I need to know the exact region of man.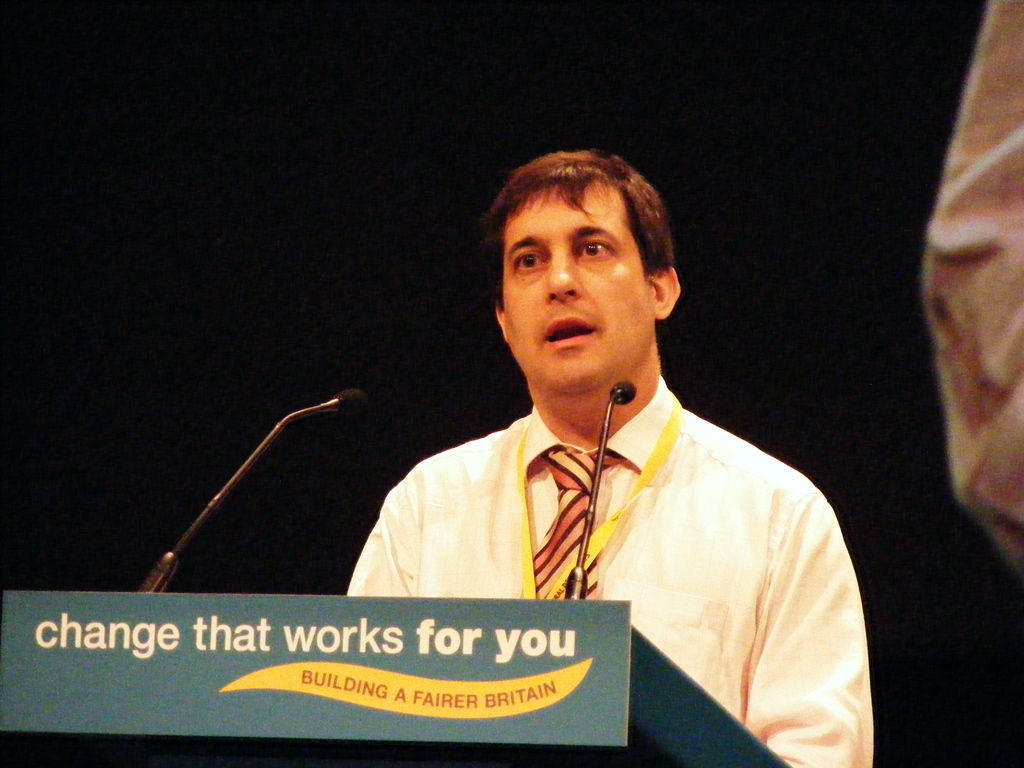
Region: (left=323, top=154, right=870, bottom=722).
